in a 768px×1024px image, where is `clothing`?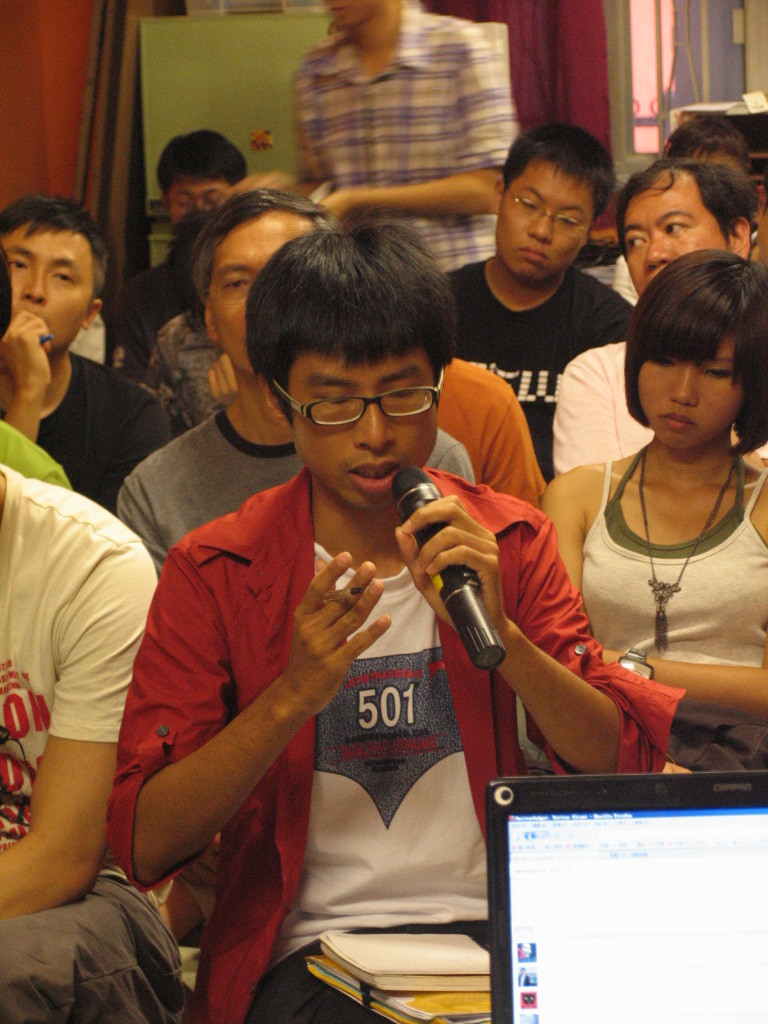
region(450, 266, 629, 487).
